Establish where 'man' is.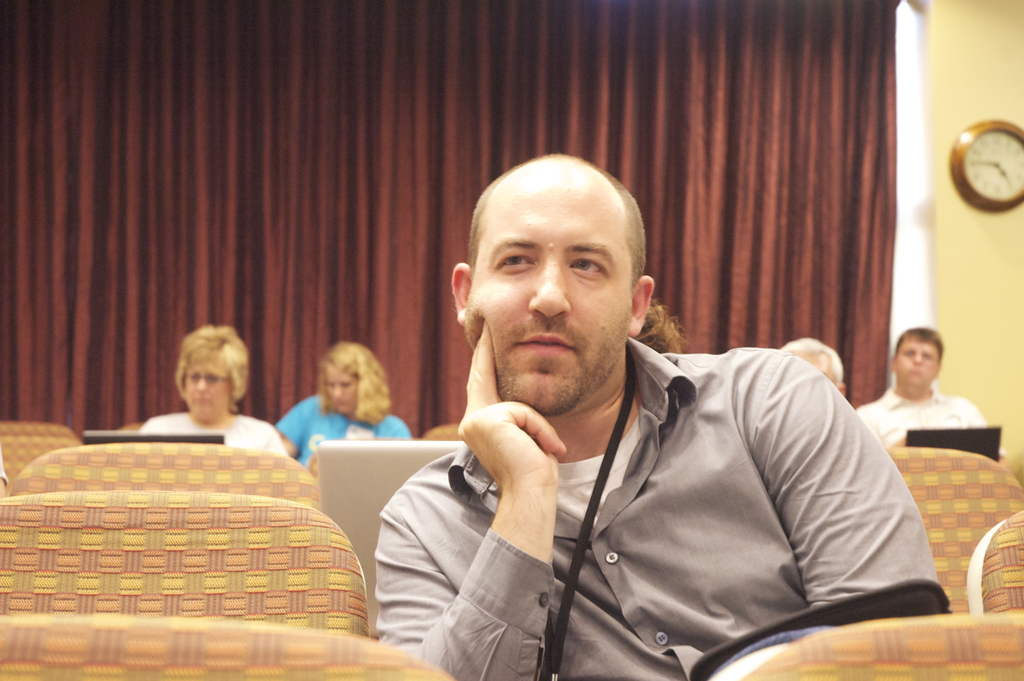
Established at 776 339 848 397.
